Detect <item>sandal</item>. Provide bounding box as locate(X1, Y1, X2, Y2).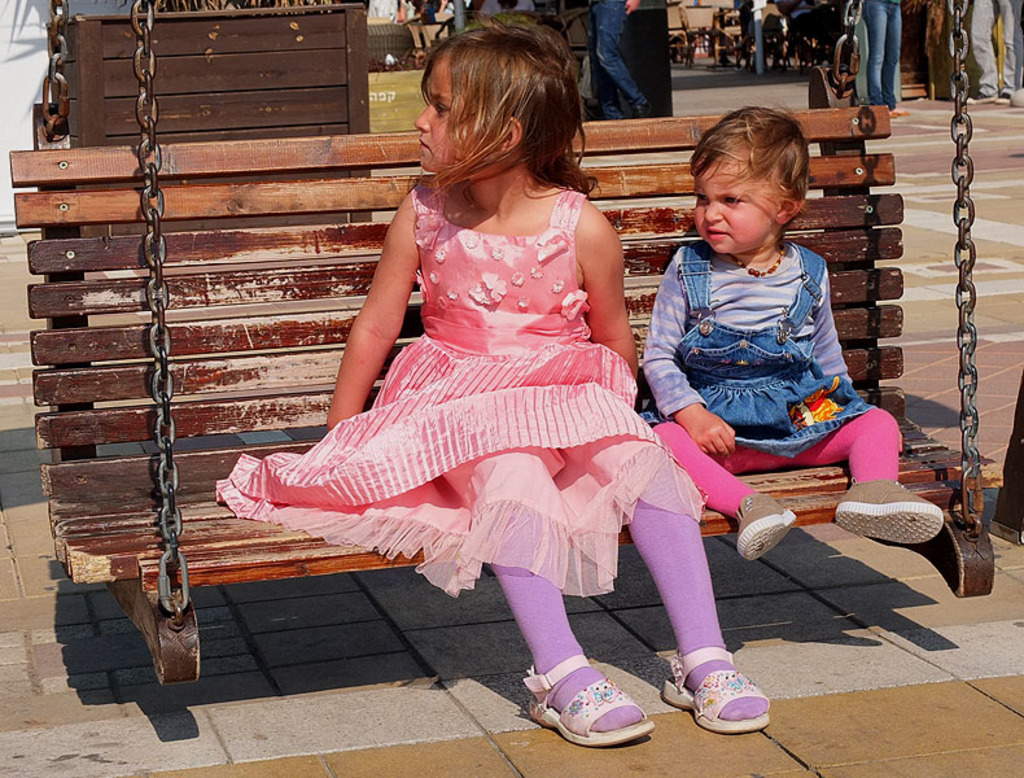
locate(658, 650, 774, 727).
